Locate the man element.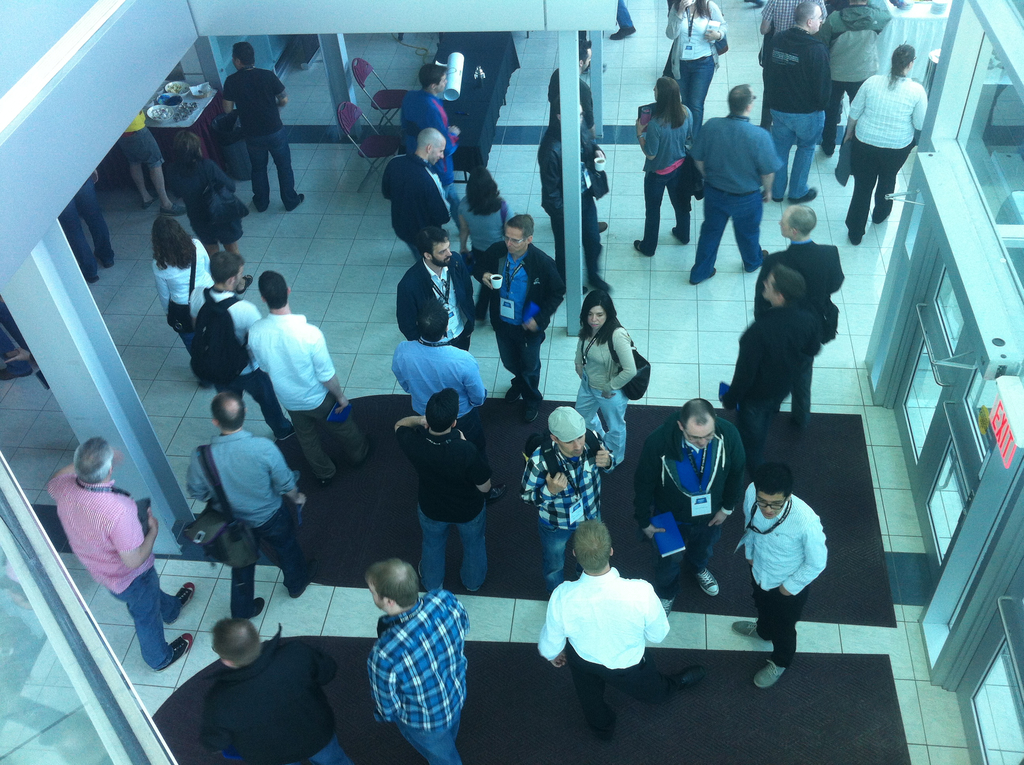
Element bbox: 426/21/520/182.
